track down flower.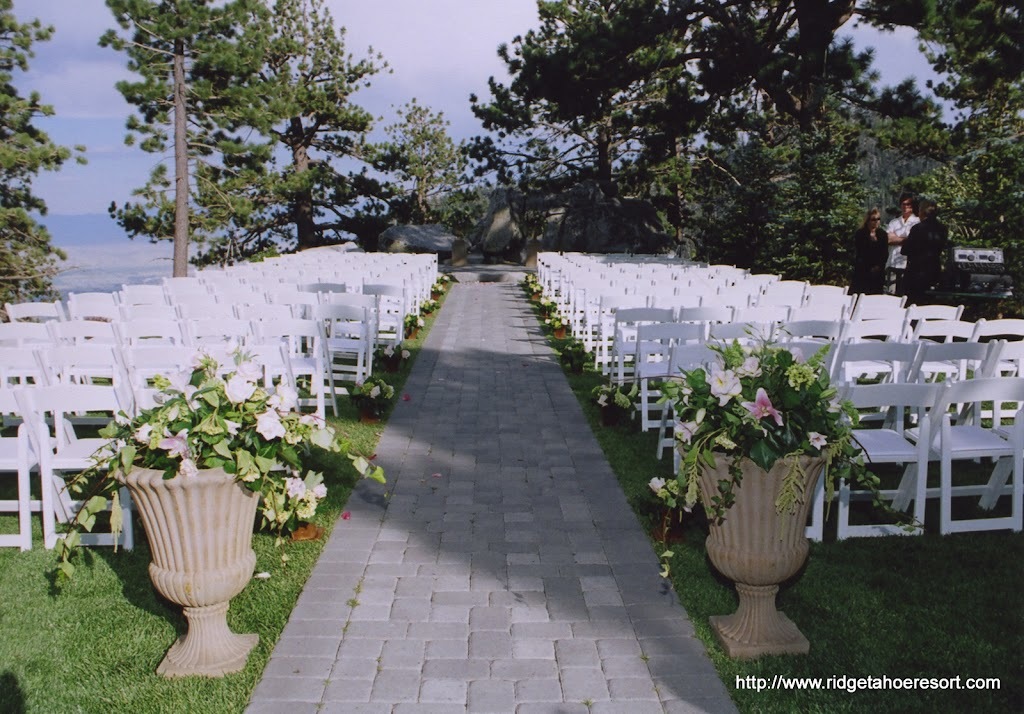
Tracked to (650,476,663,491).
